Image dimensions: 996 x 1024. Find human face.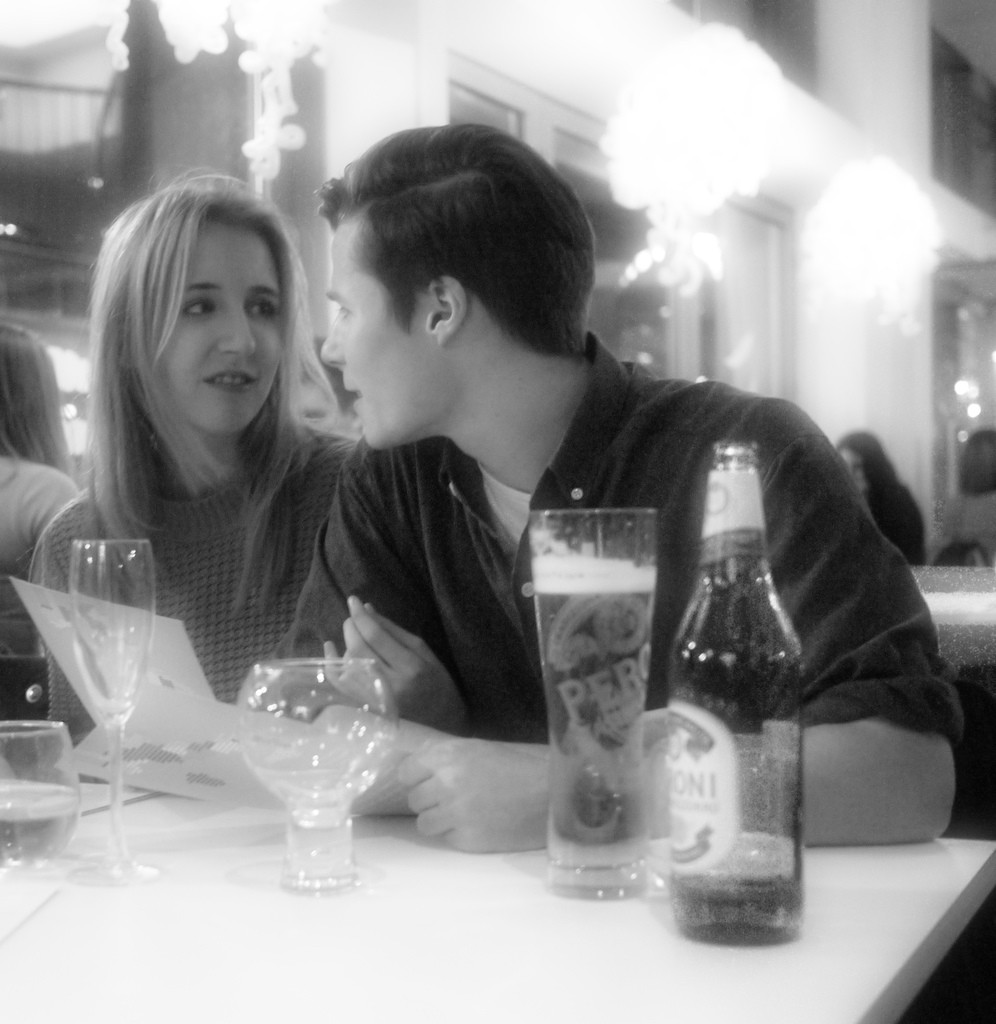
box(316, 221, 437, 447).
